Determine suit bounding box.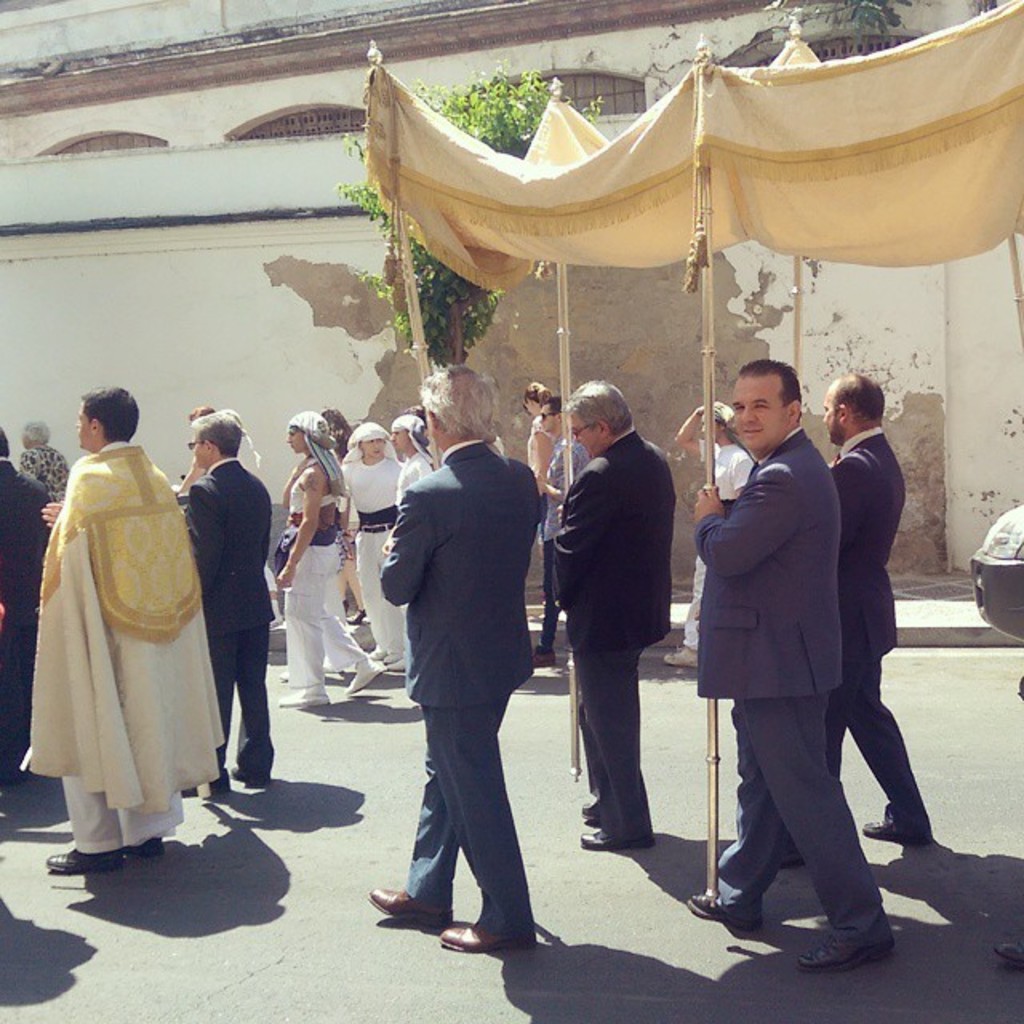
Determined: 0:446:50:736.
